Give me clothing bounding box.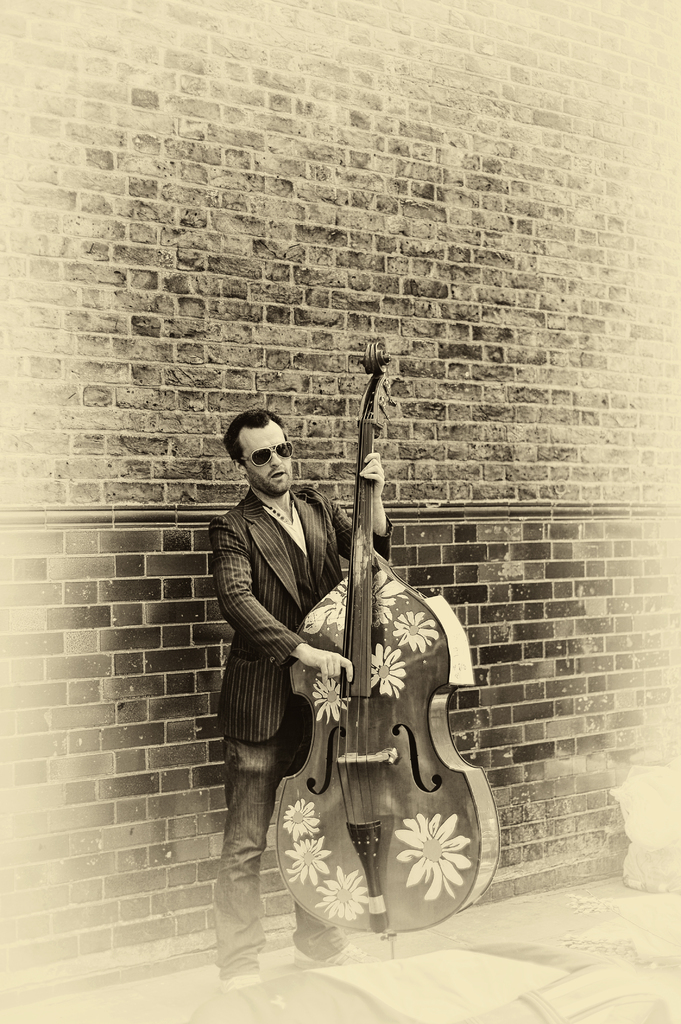
(x1=211, y1=422, x2=360, y2=914).
